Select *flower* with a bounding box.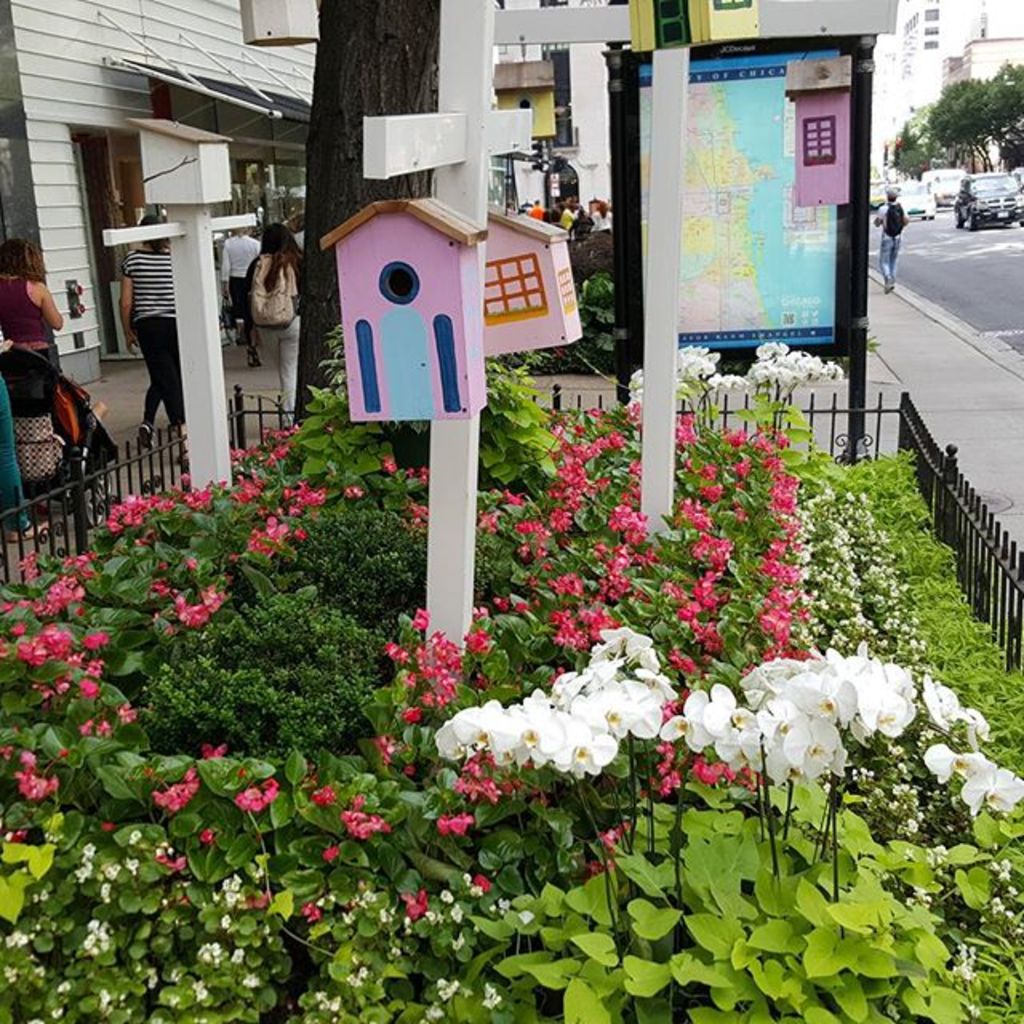
region(918, 842, 960, 877).
